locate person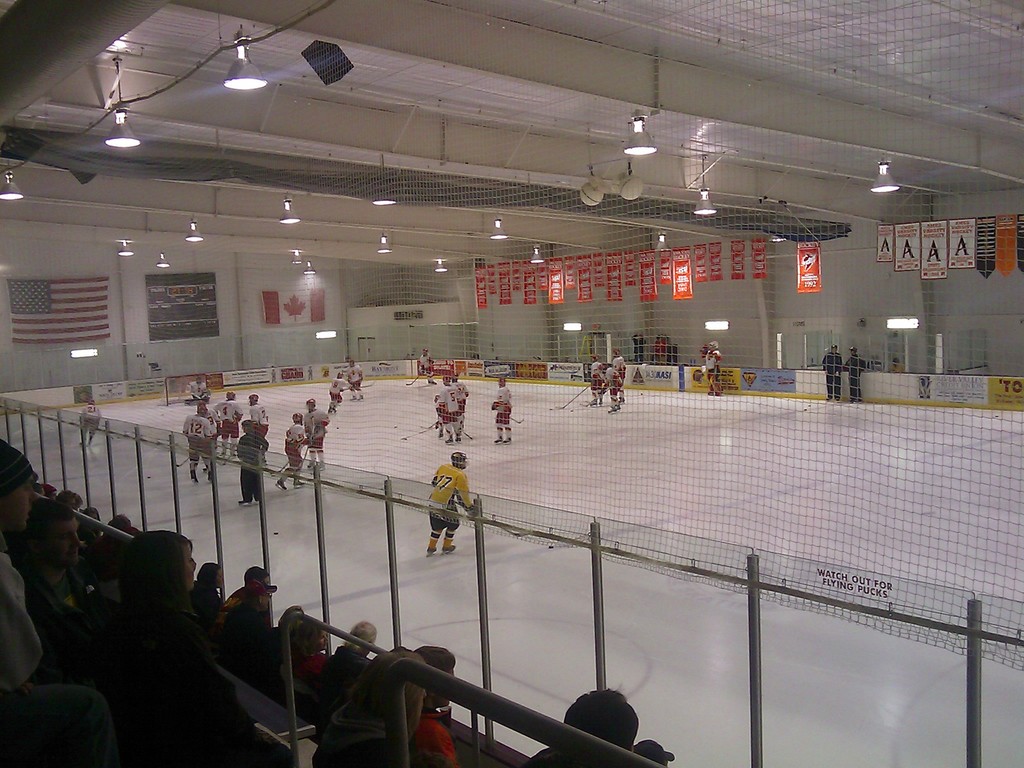
(x1=219, y1=579, x2=277, y2=662)
